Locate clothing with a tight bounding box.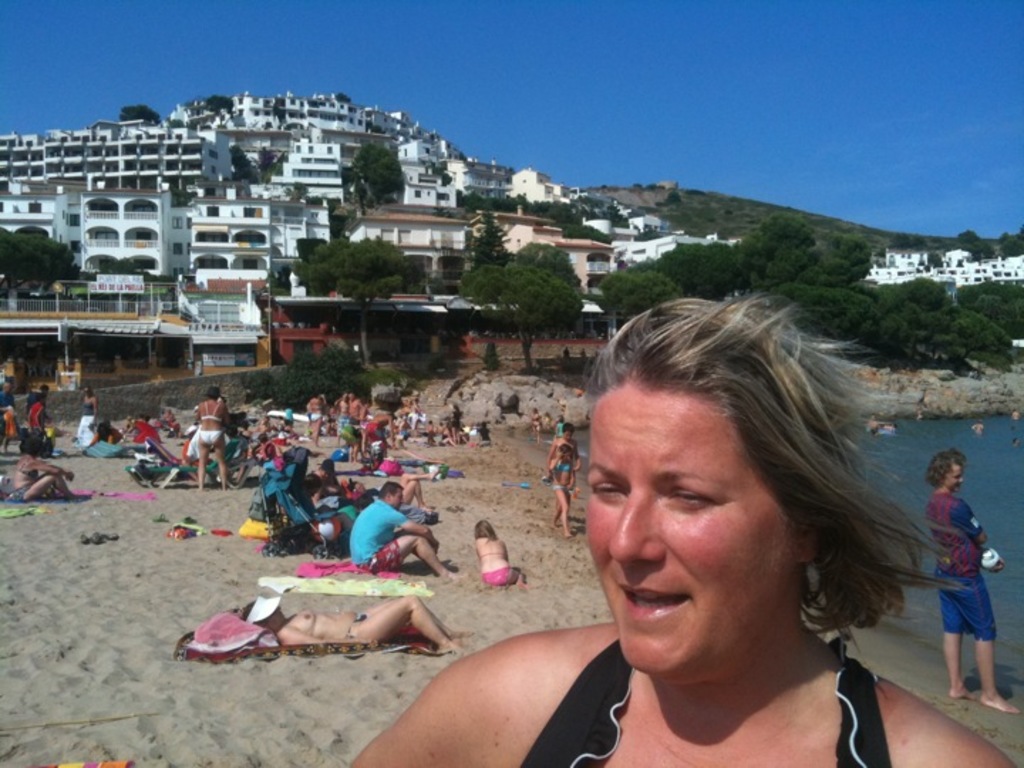
940:491:1003:646.
